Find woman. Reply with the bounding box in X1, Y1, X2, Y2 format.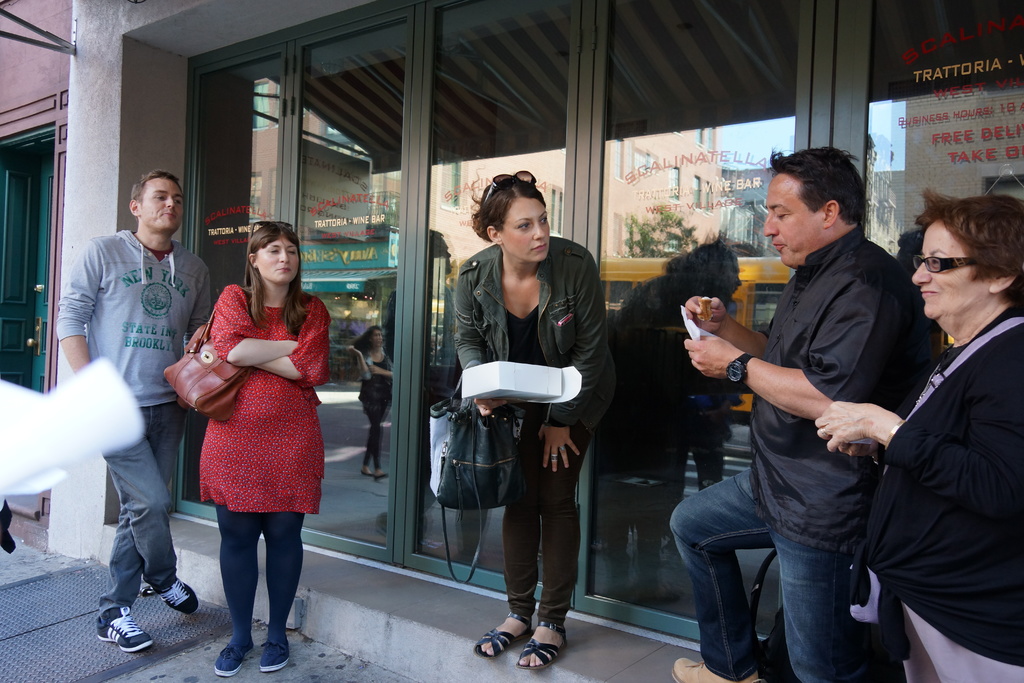
175, 227, 320, 648.
